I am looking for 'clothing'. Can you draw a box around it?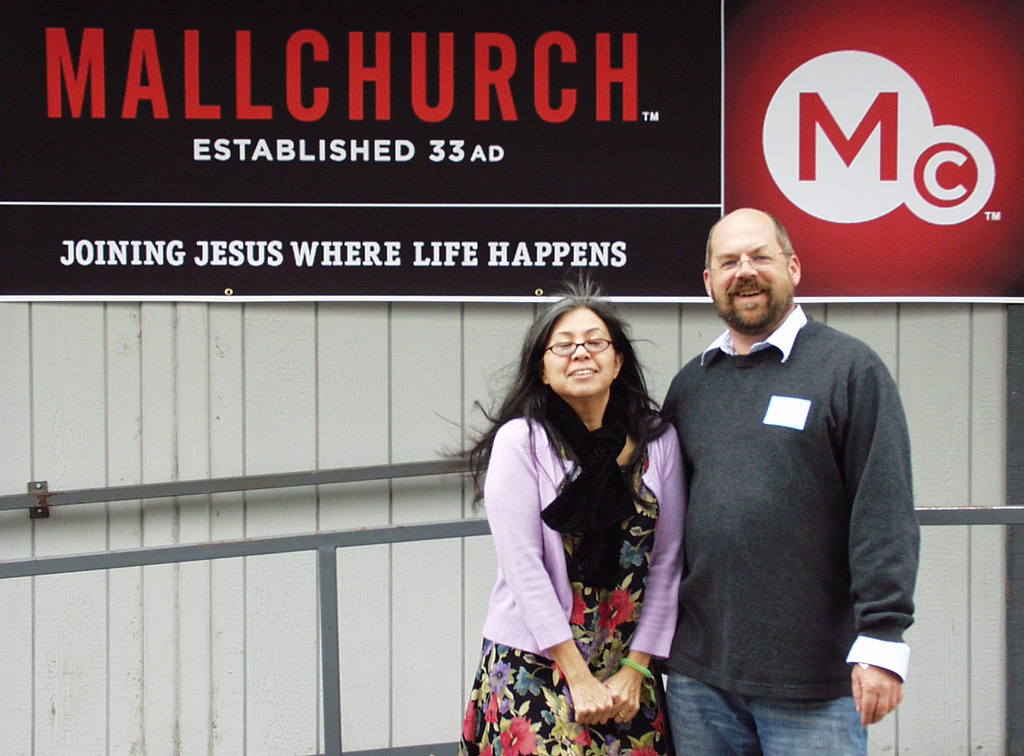
Sure, the bounding box is [458,414,697,755].
